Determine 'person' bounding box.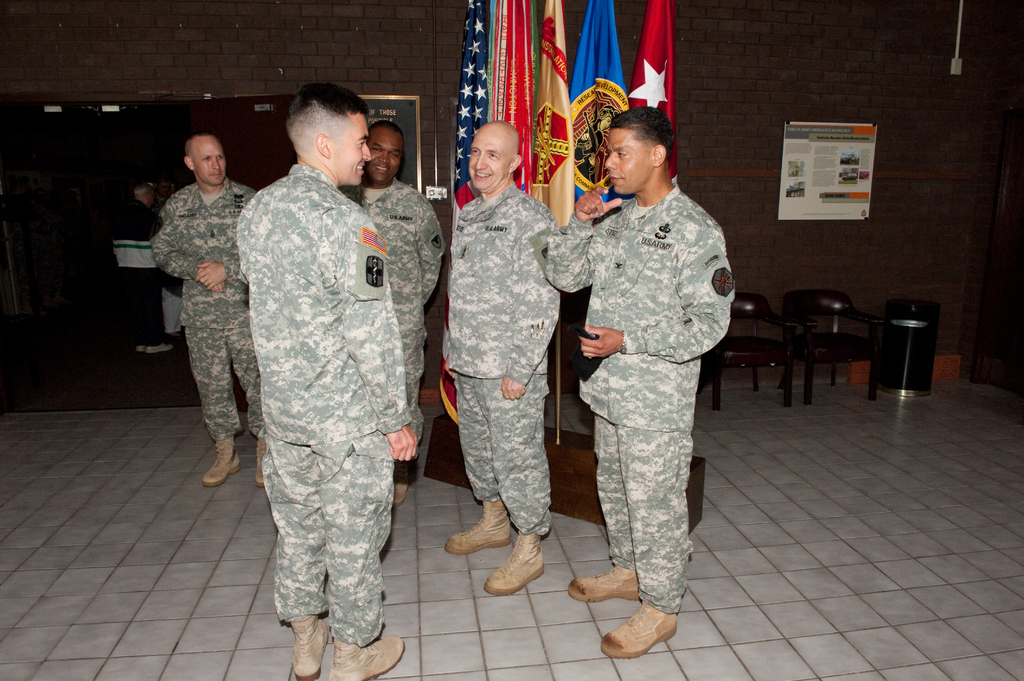
Determined: pyautogui.locateOnScreen(342, 119, 445, 498).
